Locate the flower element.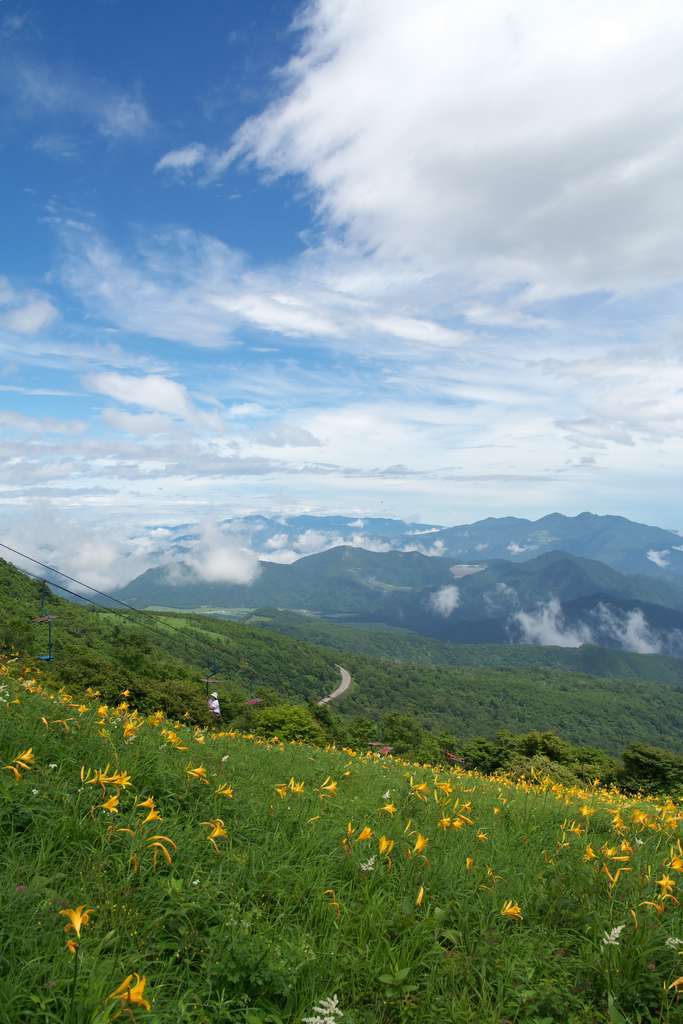
Element bbox: [300,996,342,1023].
